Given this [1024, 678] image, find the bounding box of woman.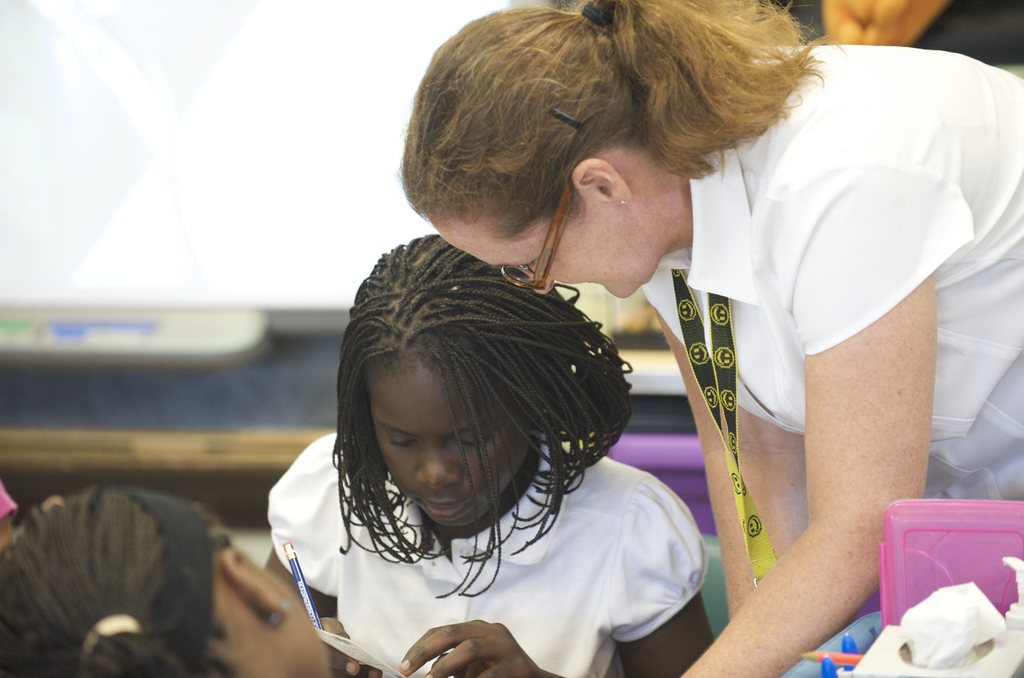
box(399, 0, 1023, 677).
